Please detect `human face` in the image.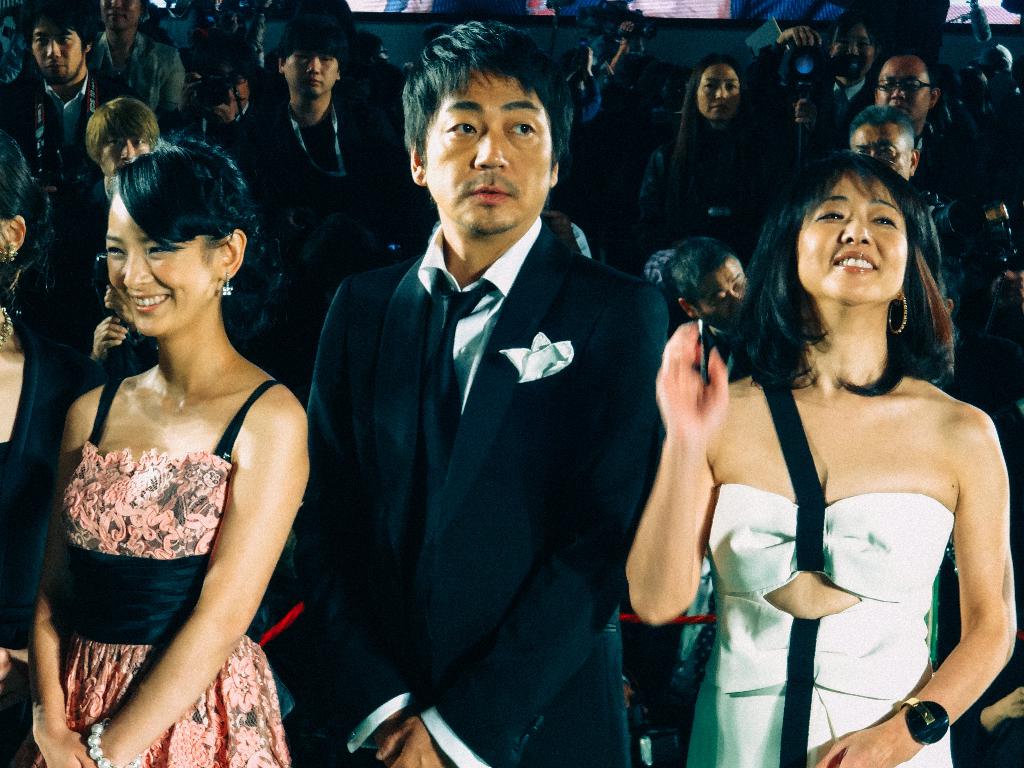
[873,55,931,124].
